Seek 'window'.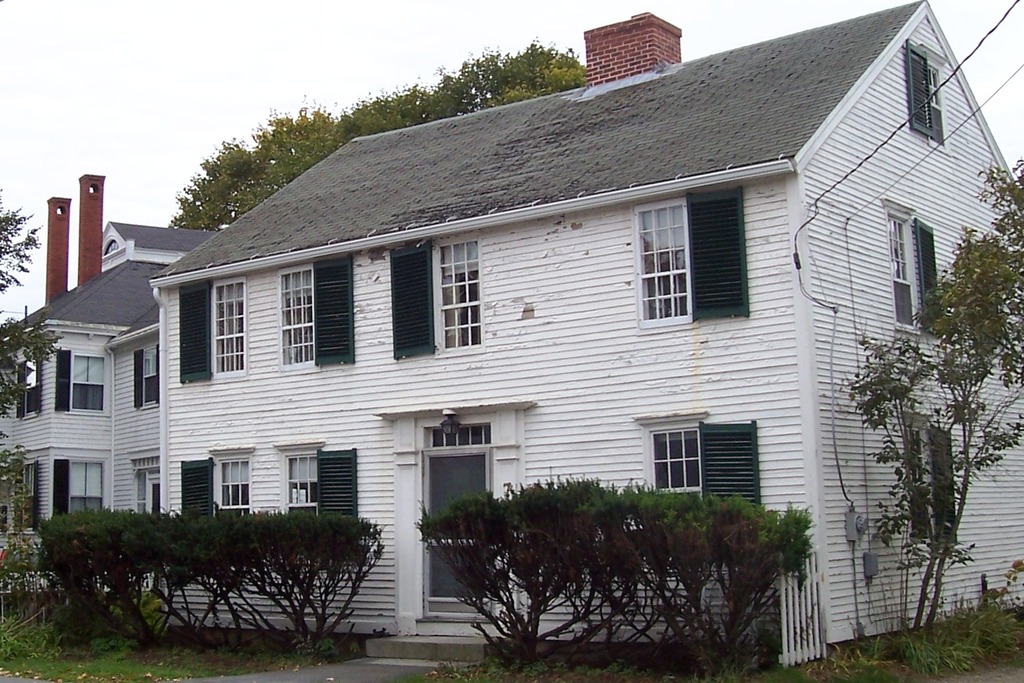
crop(174, 446, 249, 525).
